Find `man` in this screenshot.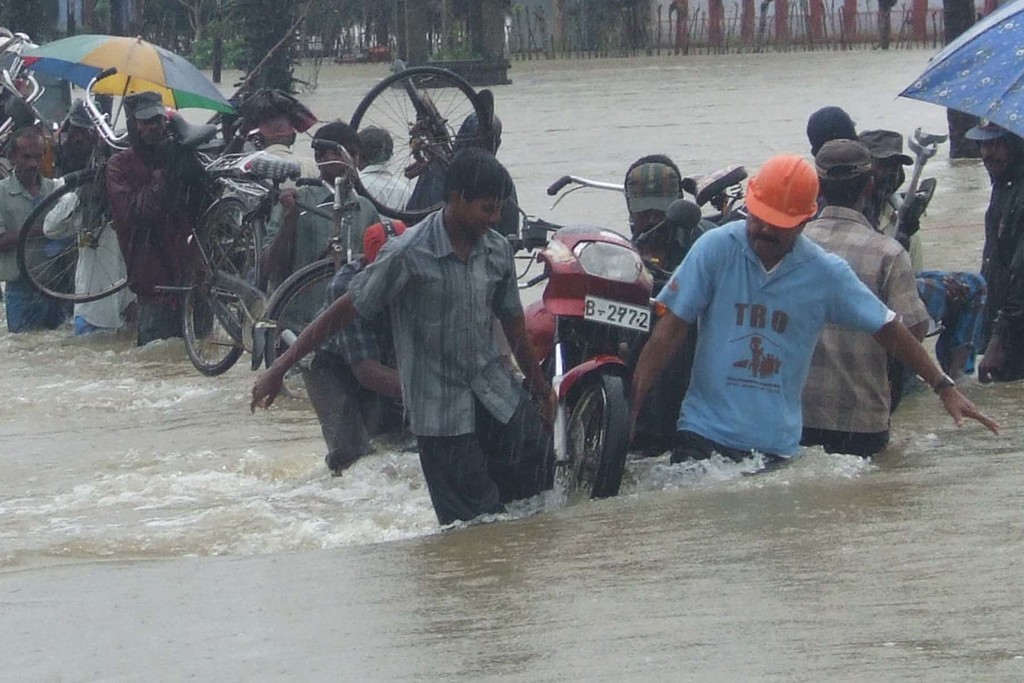
The bounding box for `man` is (x1=803, y1=138, x2=921, y2=458).
